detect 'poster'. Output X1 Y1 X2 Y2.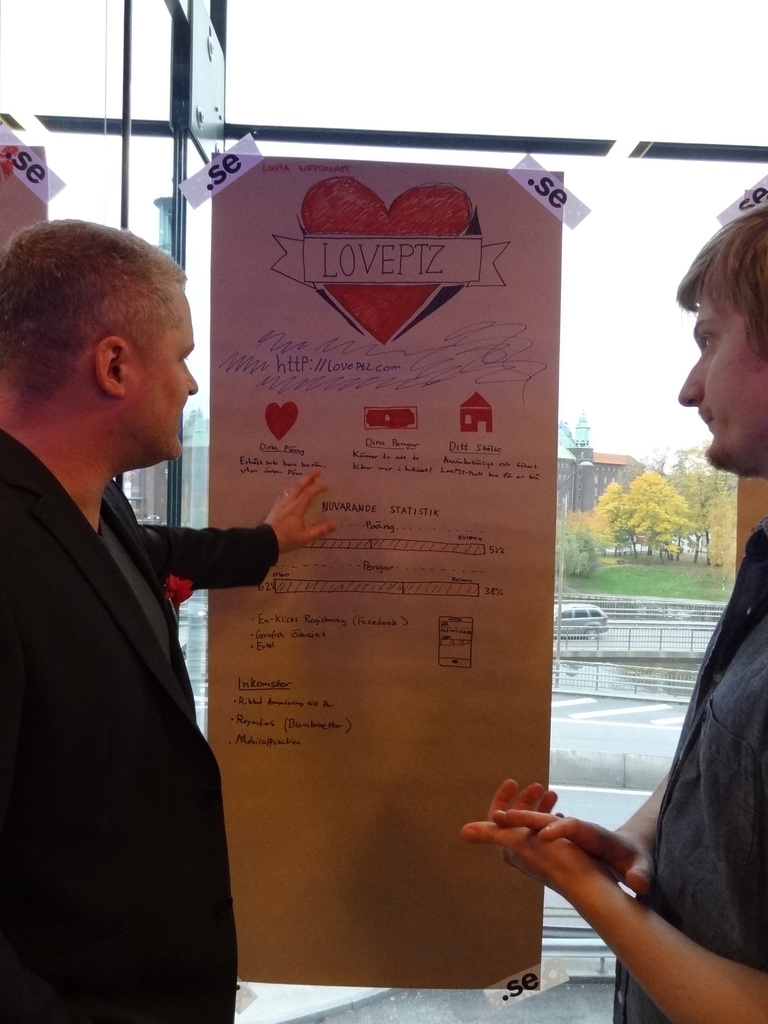
198 160 563 994.
